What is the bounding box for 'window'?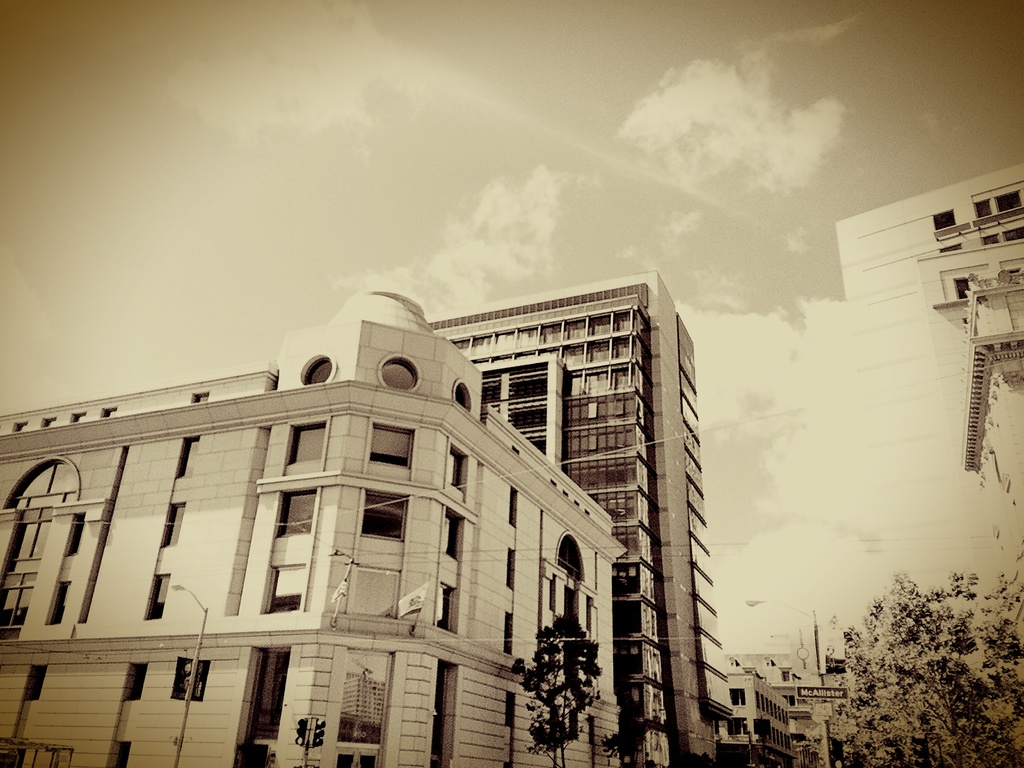
2,457,81,512.
